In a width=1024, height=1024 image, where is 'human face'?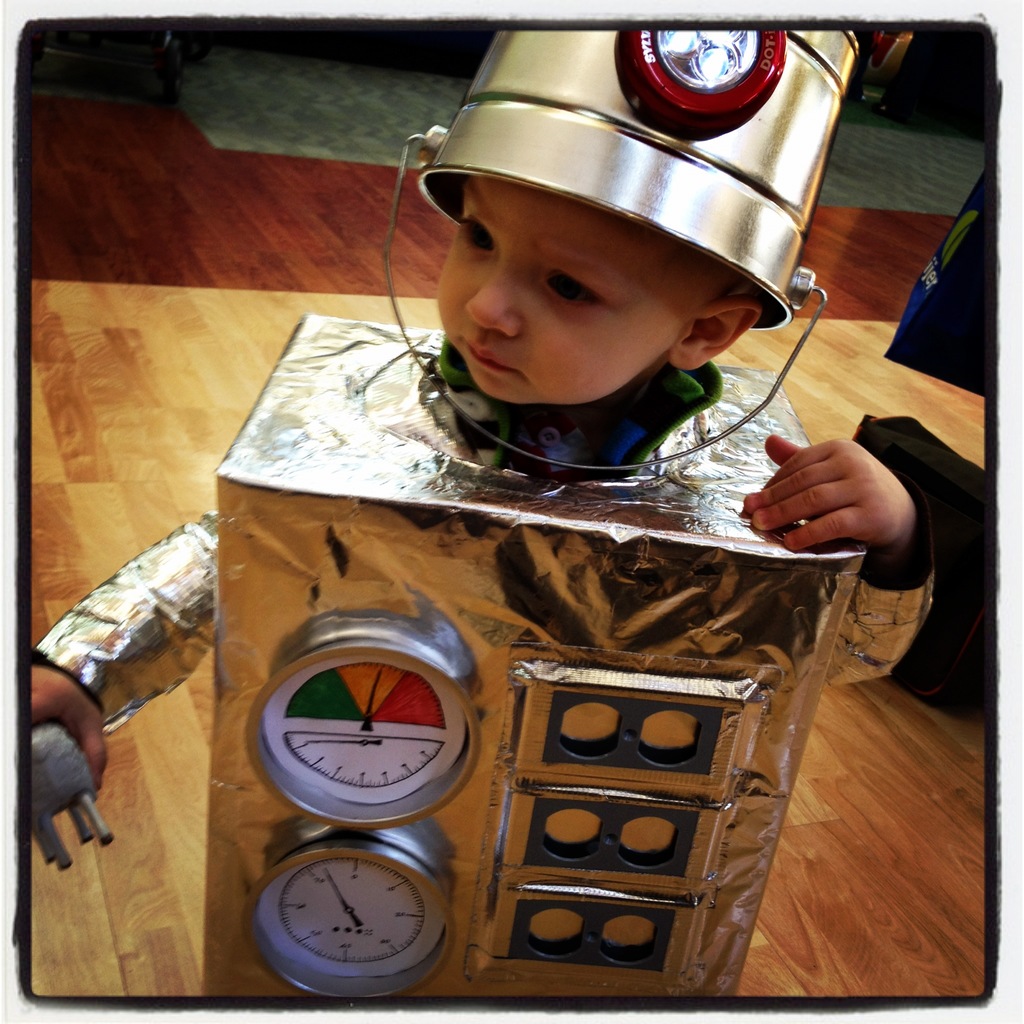
(435, 187, 703, 407).
